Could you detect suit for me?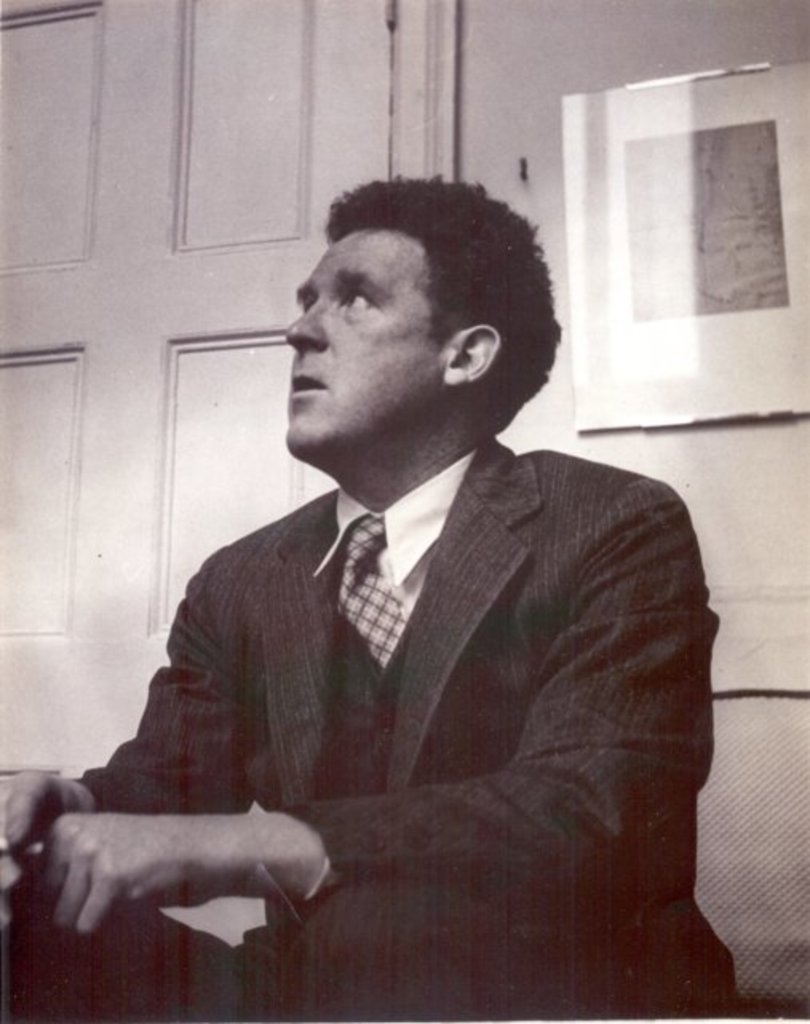
Detection result: (88,355,730,955).
